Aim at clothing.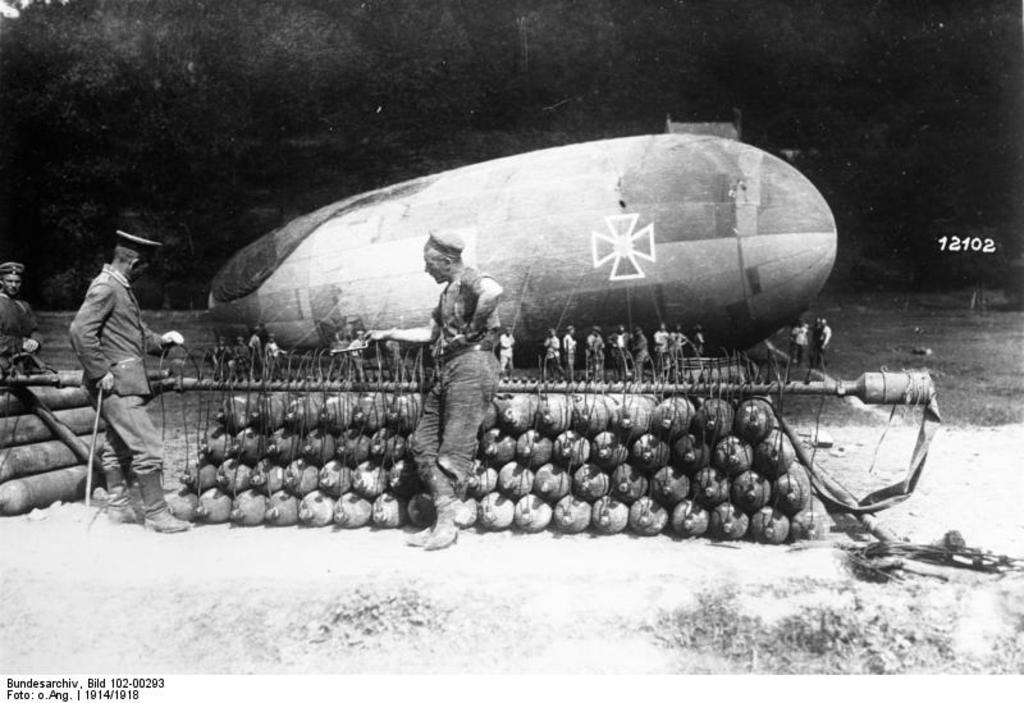
Aimed at [x1=787, y1=325, x2=831, y2=368].
